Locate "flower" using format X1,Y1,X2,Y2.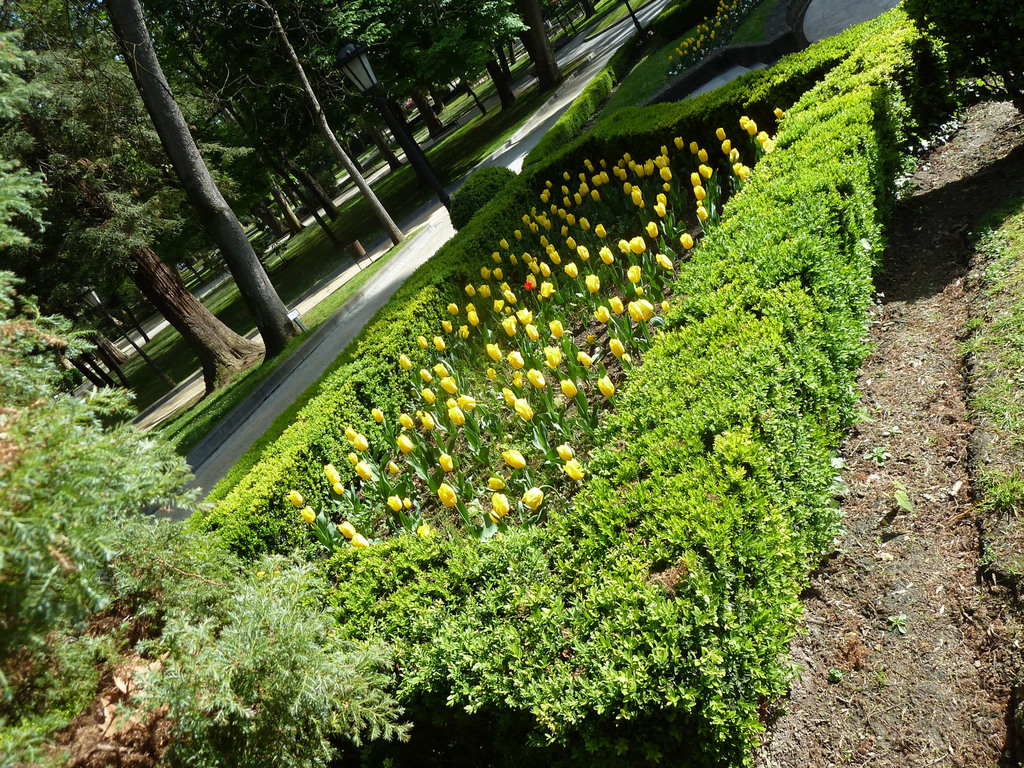
458,325,468,336.
